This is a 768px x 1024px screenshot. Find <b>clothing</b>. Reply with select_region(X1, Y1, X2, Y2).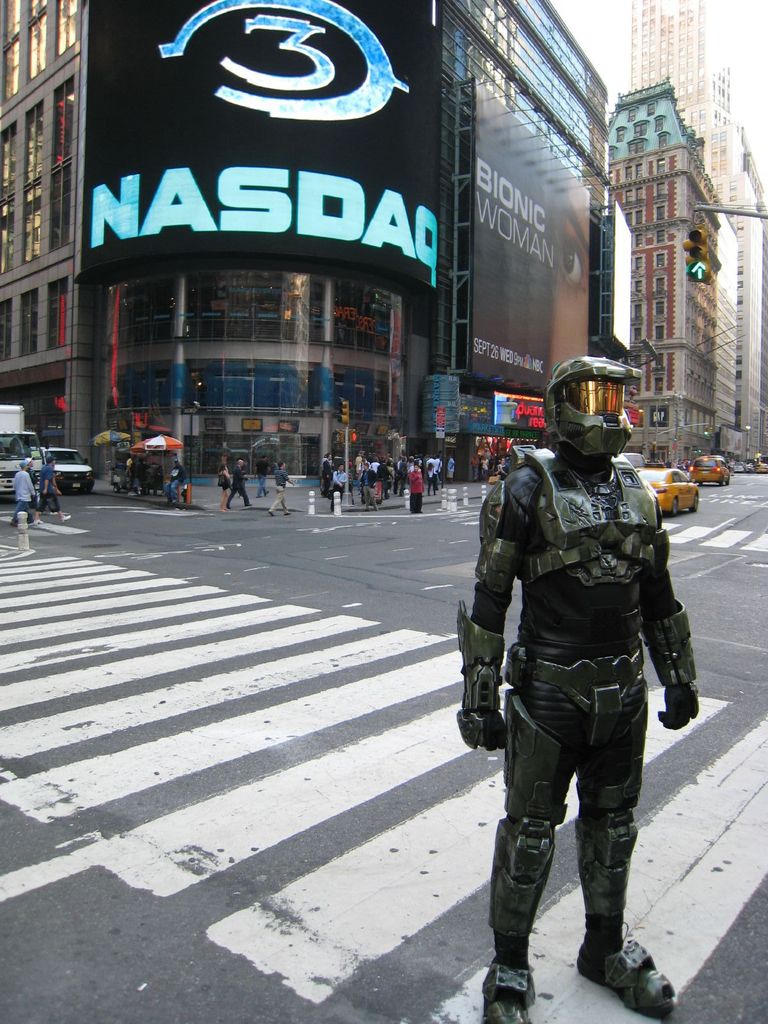
select_region(11, 469, 37, 524).
